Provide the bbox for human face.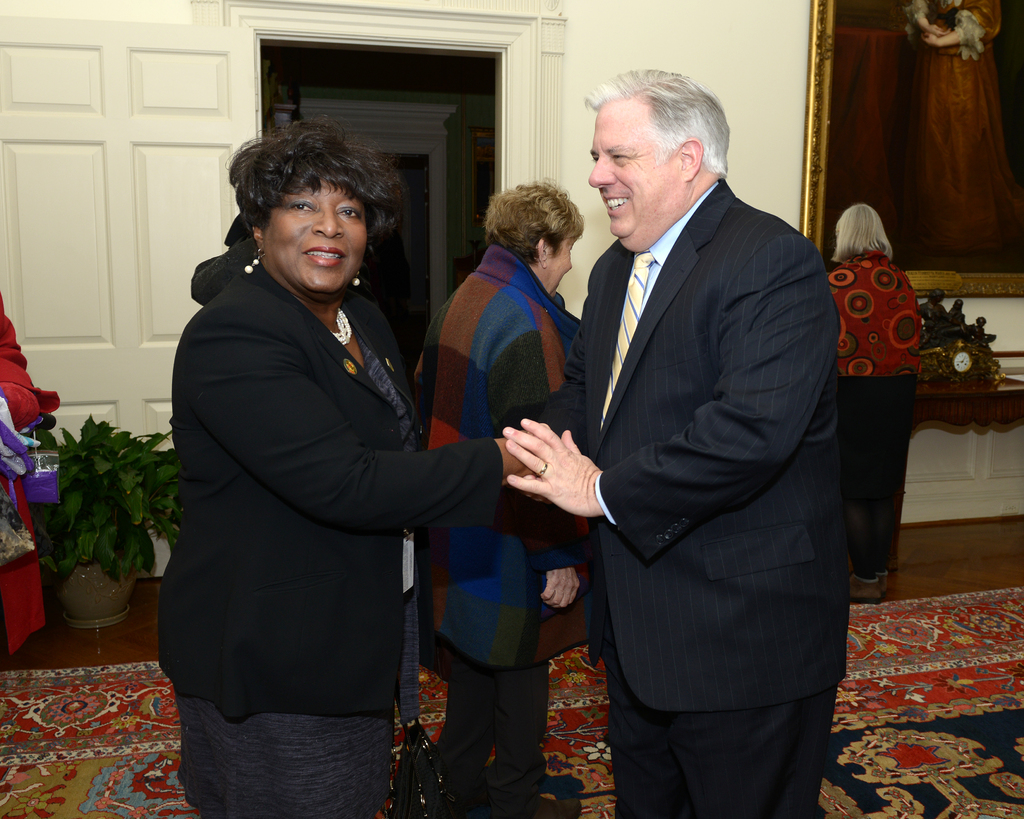
{"left": 250, "top": 184, "right": 362, "bottom": 304}.
